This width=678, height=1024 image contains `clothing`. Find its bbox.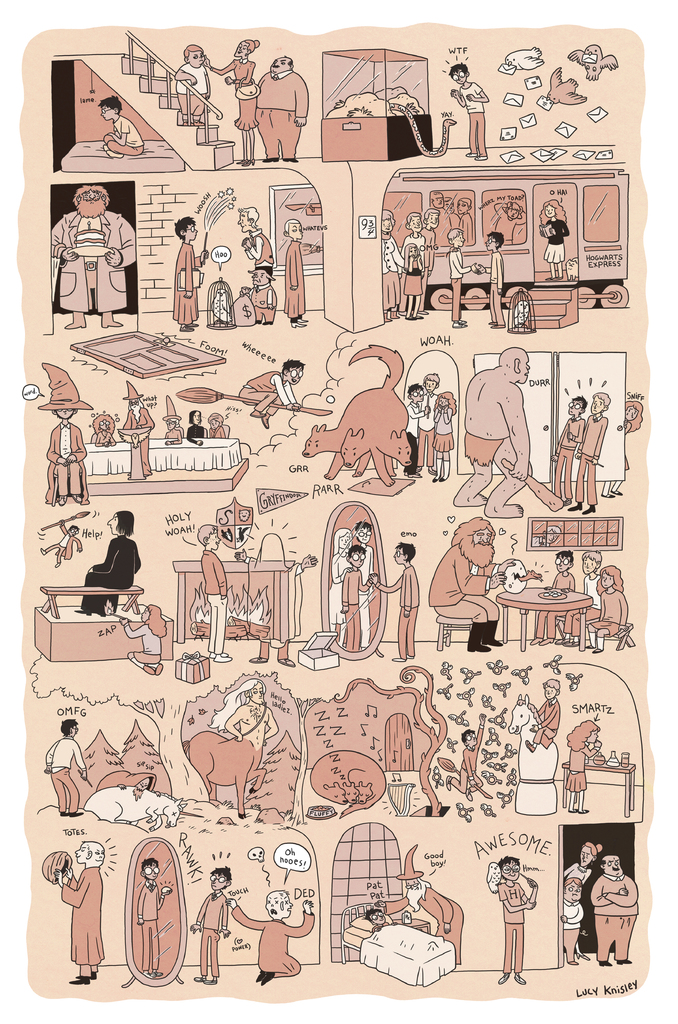
BBox(330, 553, 351, 632).
